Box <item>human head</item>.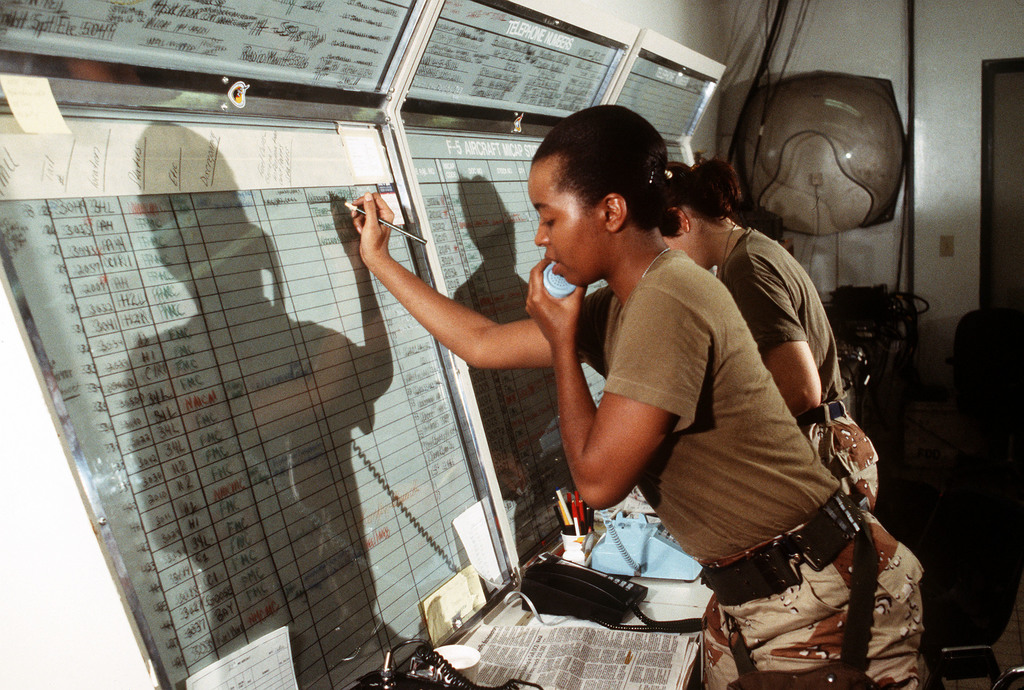
{"x1": 518, "y1": 109, "x2": 689, "y2": 275}.
